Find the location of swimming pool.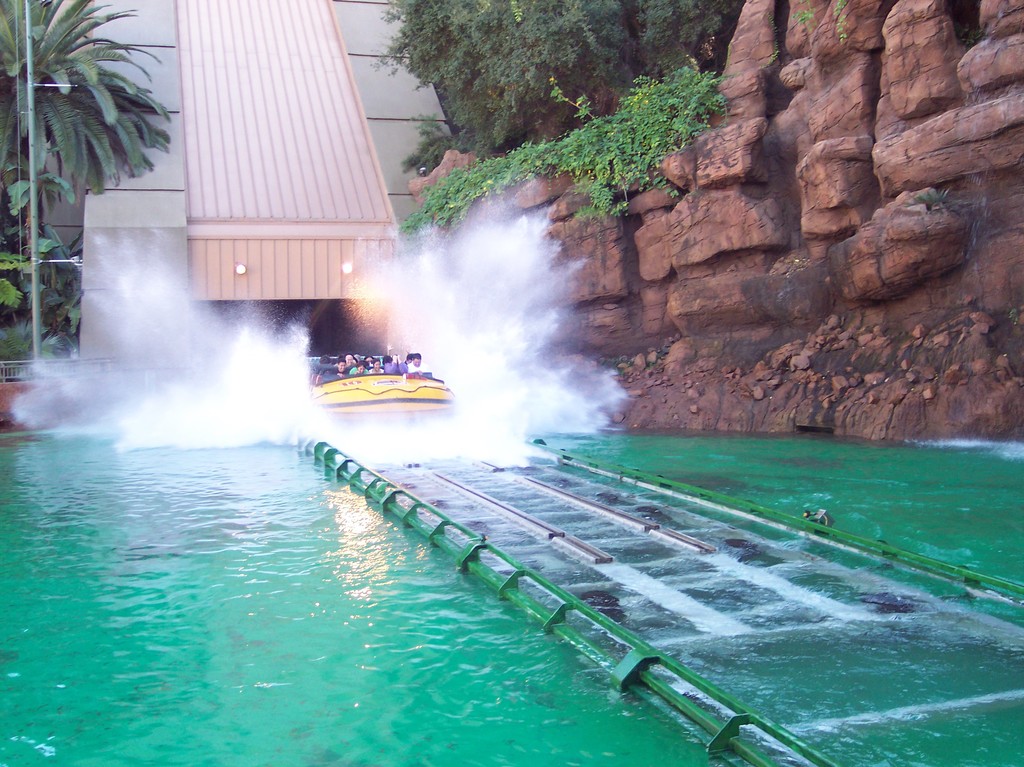
Location: left=0, top=421, right=1023, bottom=766.
